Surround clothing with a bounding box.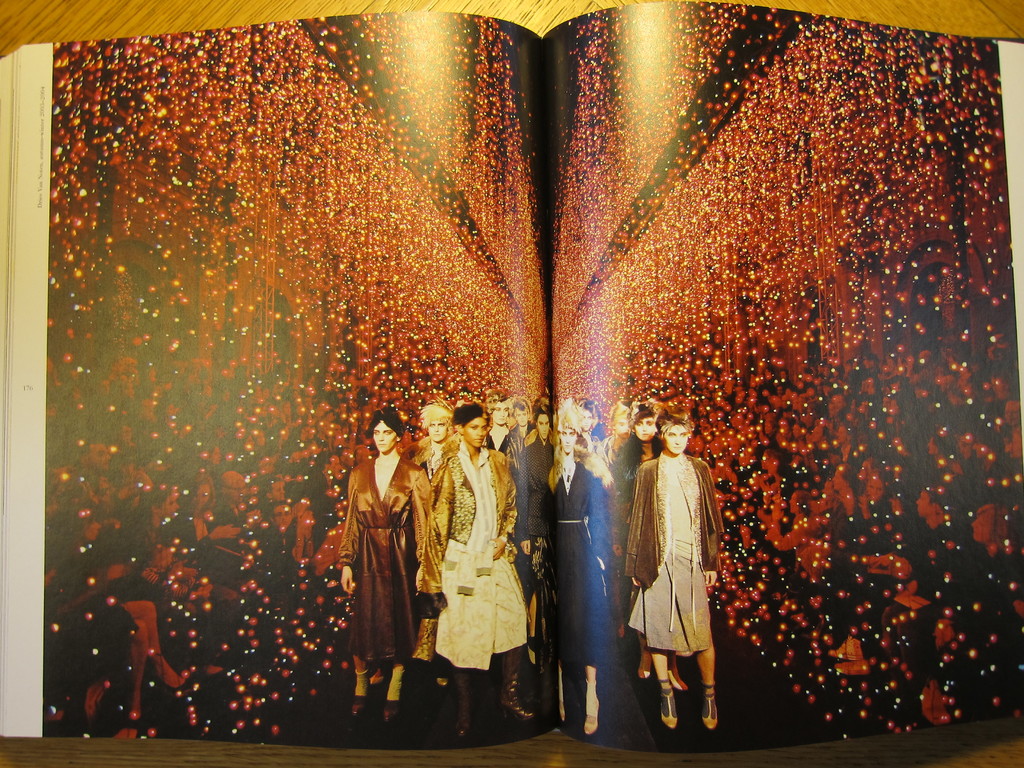
box=[624, 436, 726, 699].
